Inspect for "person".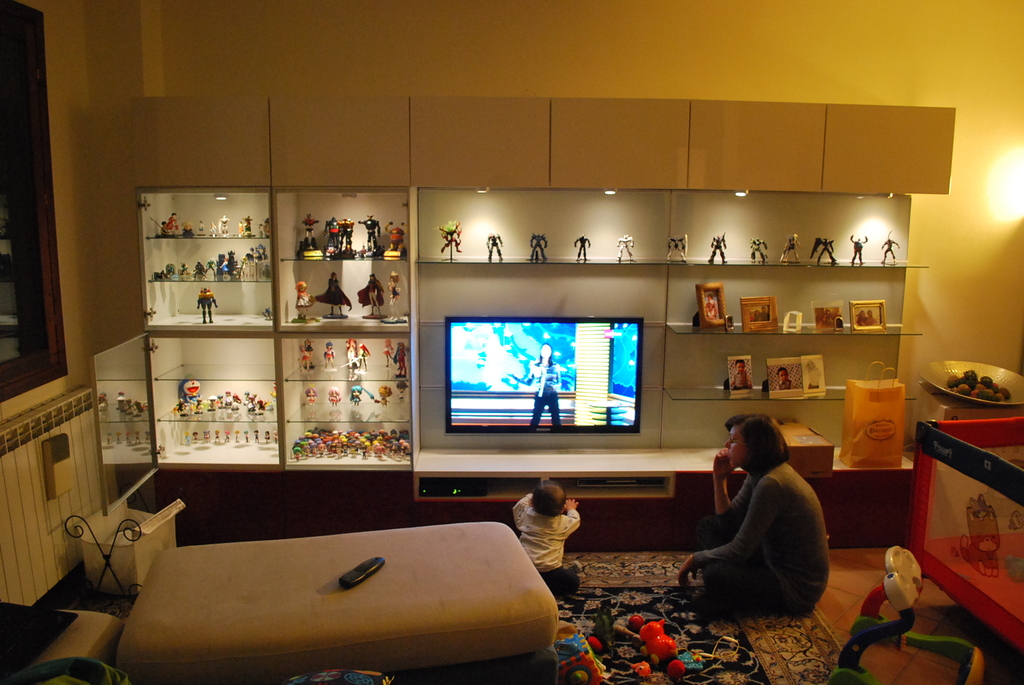
Inspection: [x1=381, y1=336, x2=395, y2=361].
